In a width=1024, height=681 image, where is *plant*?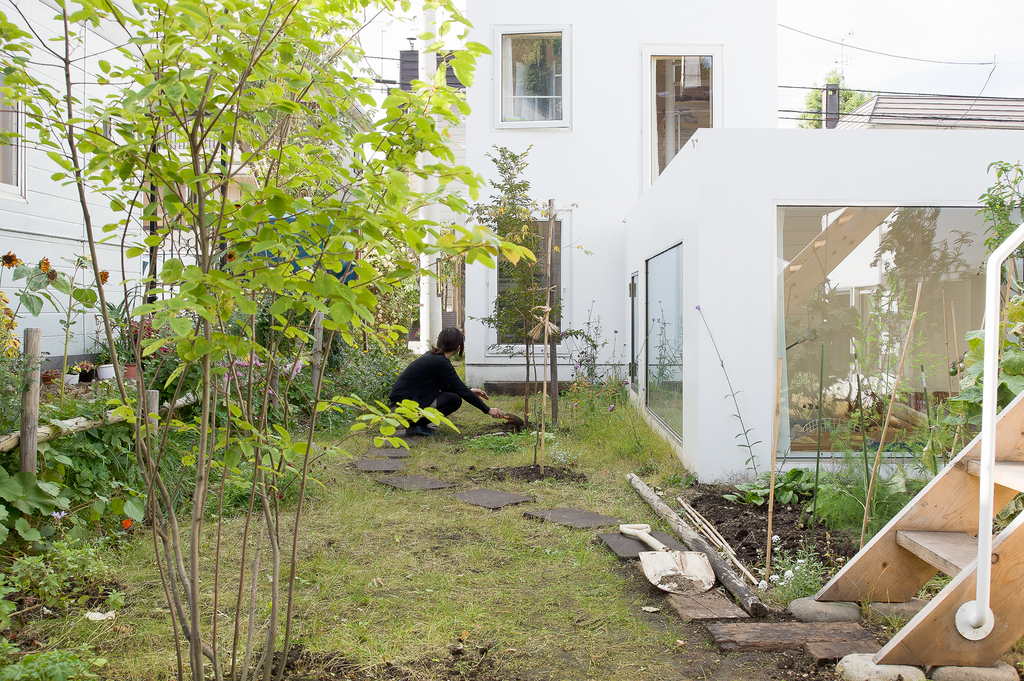
[x1=0, y1=653, x2=111, y2=680].
